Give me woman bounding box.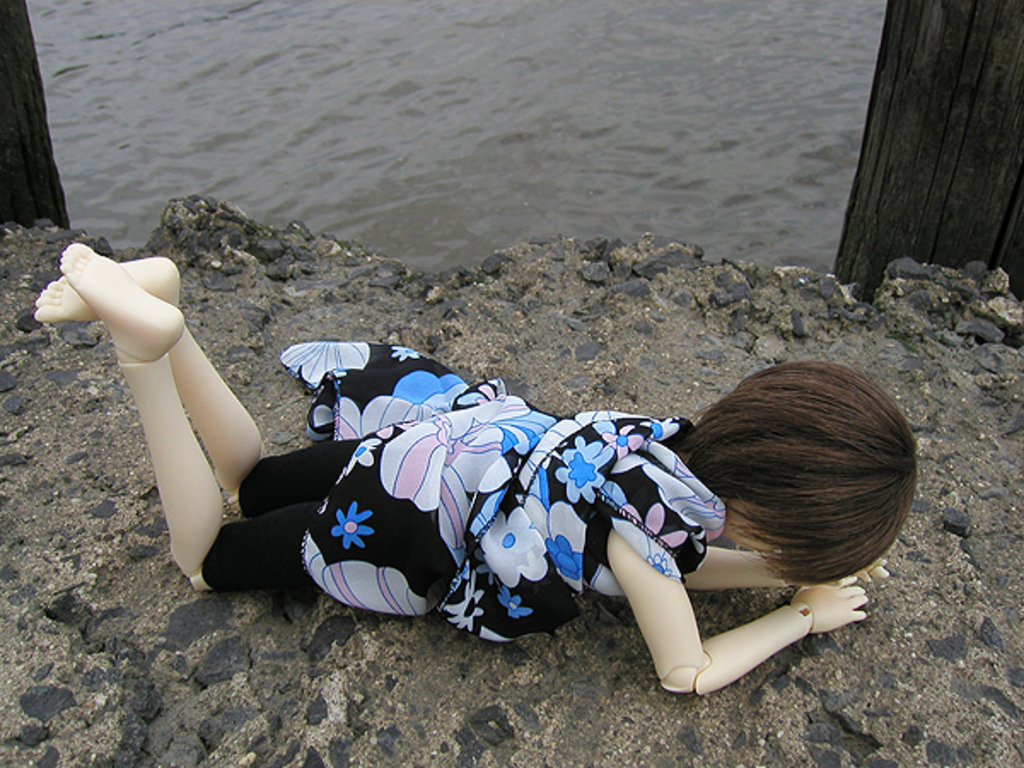
{"x1": 24, "y1": 239, "x2": 927, "y2": 701}.
